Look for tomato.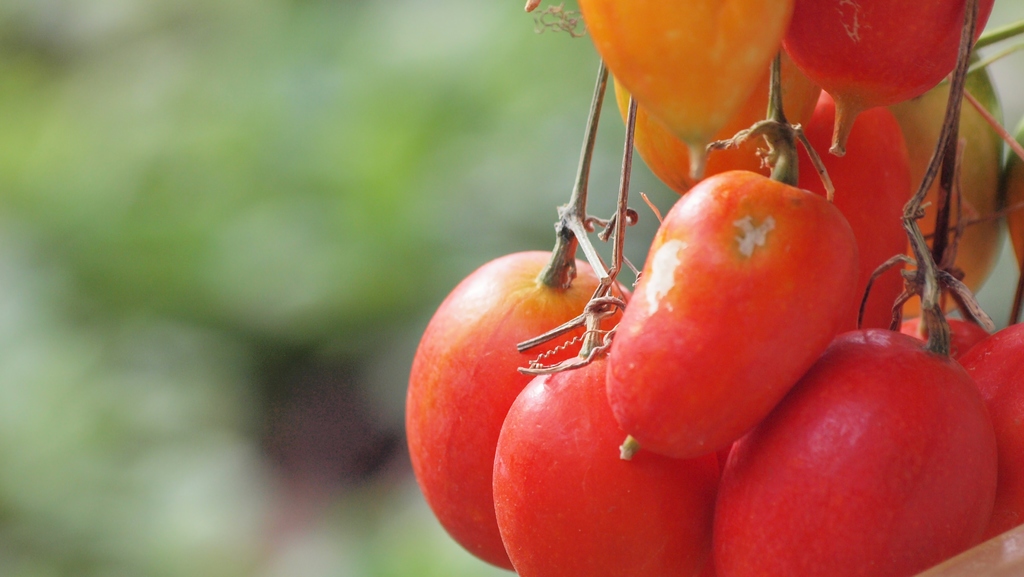
Found: <region>956, 321, 1023, 530</region>.
